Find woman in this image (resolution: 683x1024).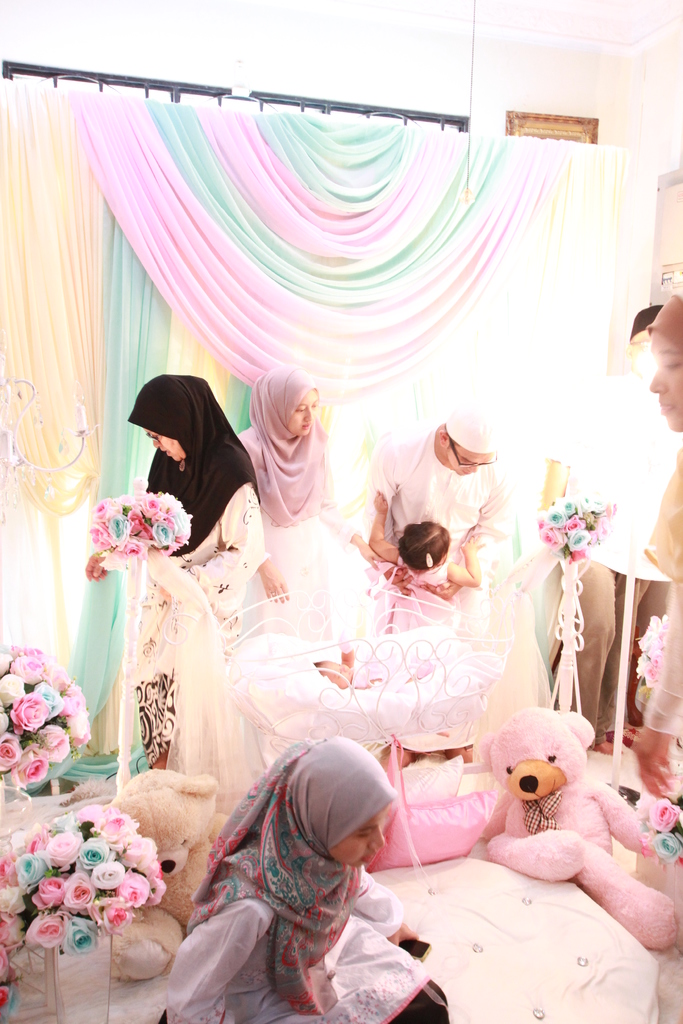
bbox=[153, 717, 448, 1011].
